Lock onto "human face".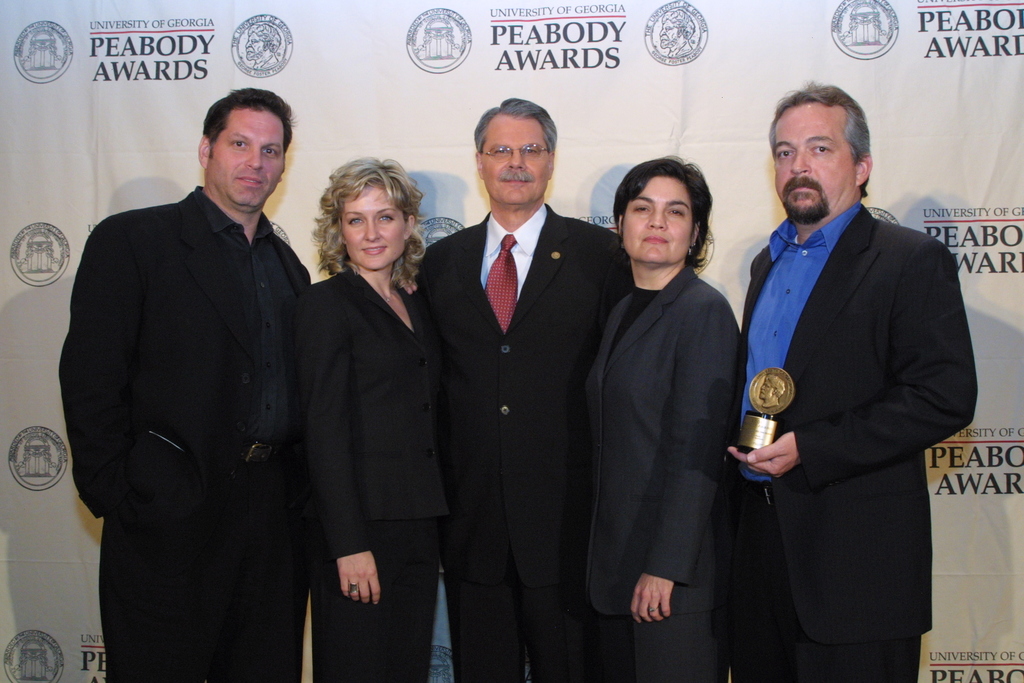
Locked: bbox=[619, 176, 695, 270].
